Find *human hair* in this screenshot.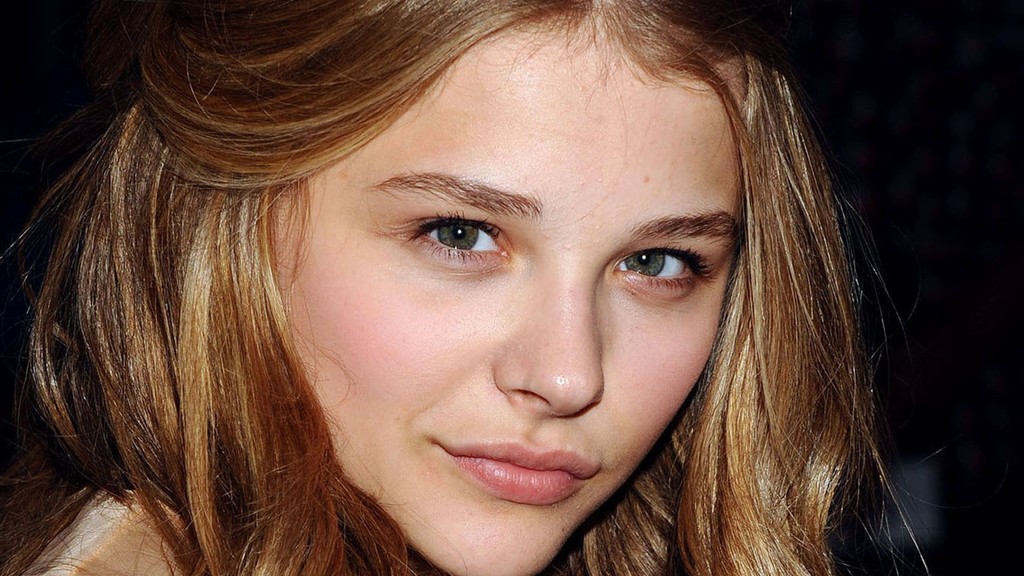
The bounding box for *human hair* is 0:12:980:575.
